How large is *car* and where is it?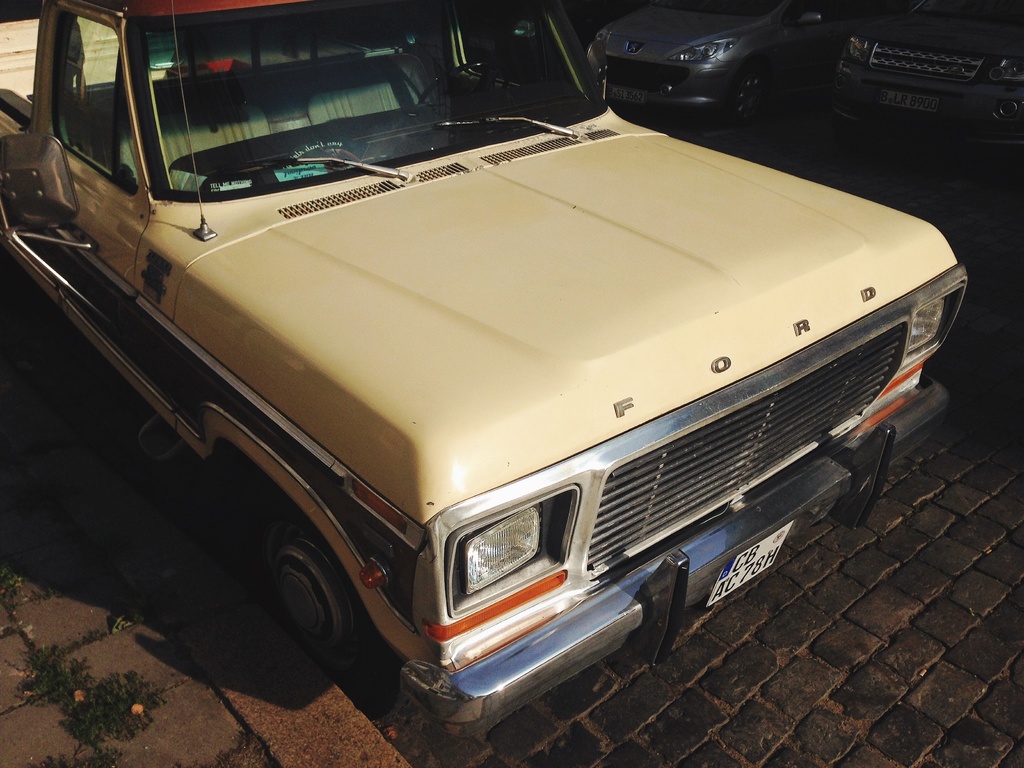
Bounding box: x1=0 y1=0 x2=966 y2=735.
